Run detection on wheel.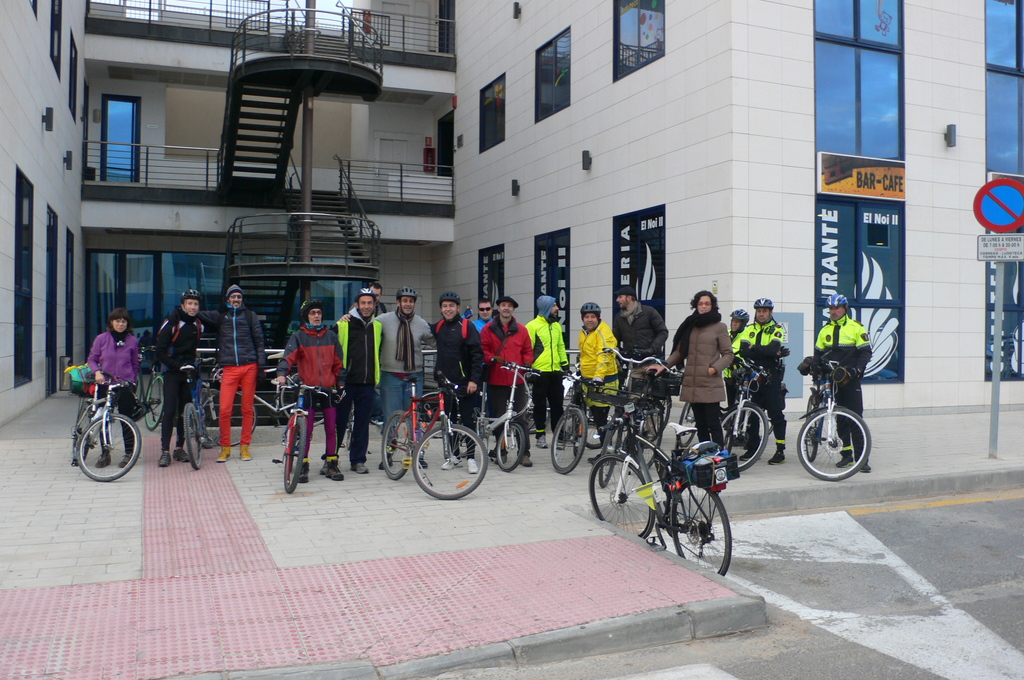
Result: box=[143, 376, 169, 425].
